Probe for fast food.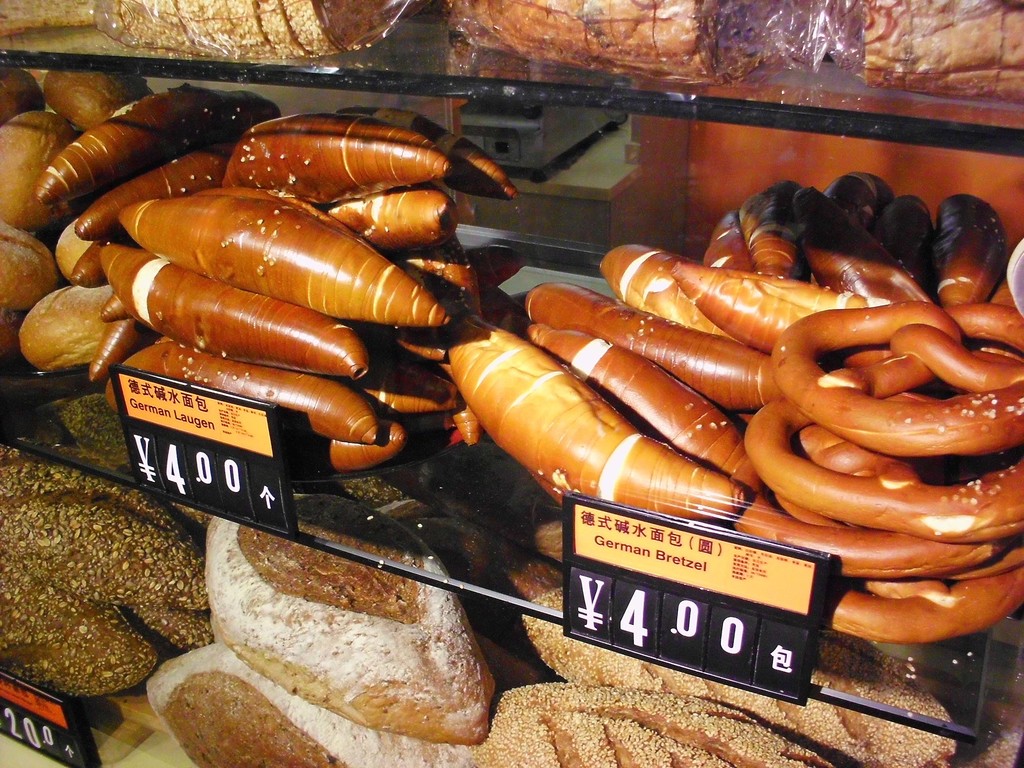
Probe result: (88, 0, 396, 56).
